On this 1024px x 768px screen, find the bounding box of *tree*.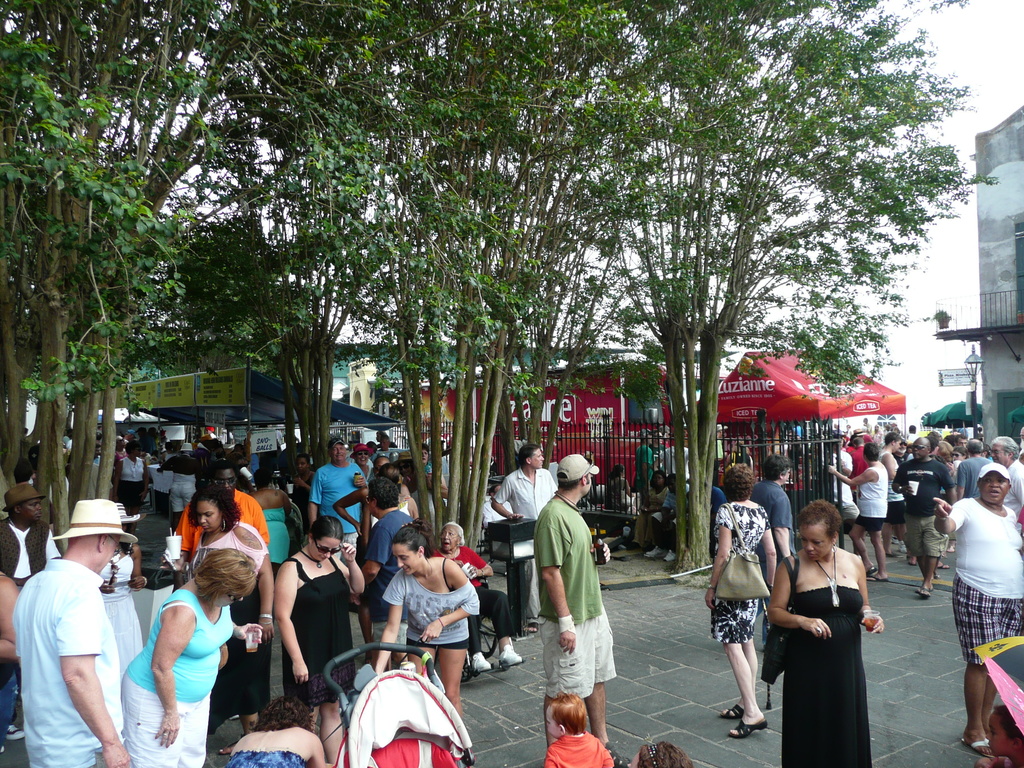
Bounding box: Rect(558, 0, 1001, 579).
